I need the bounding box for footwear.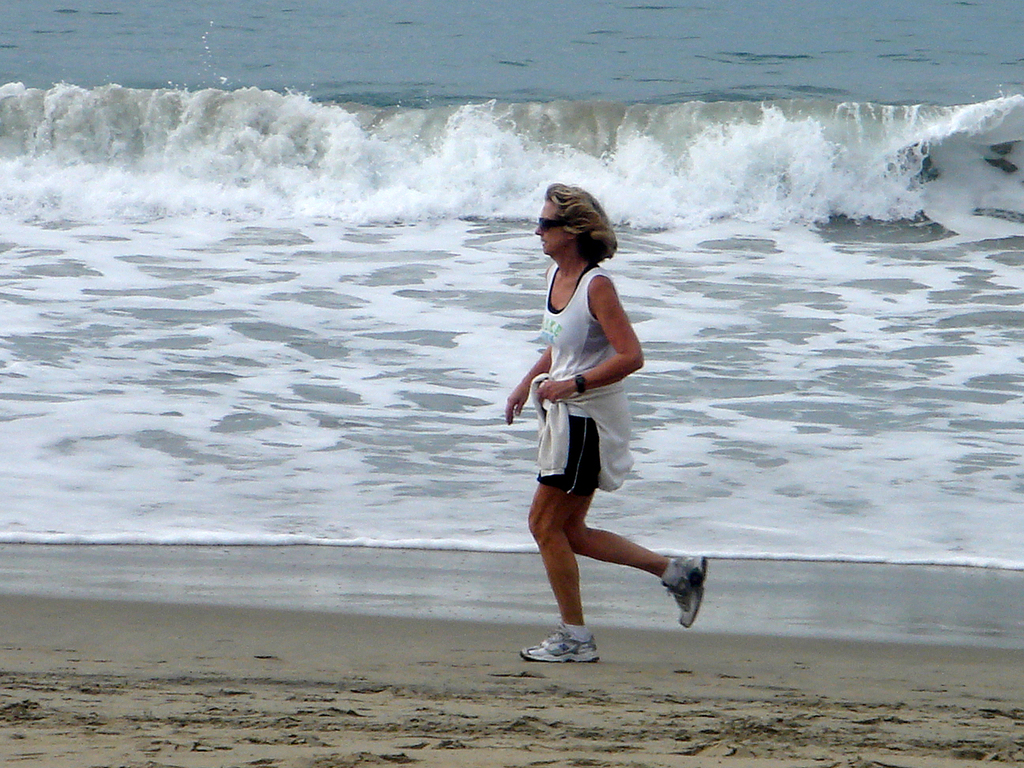
Here it is: (659, 554, 710, 629).
